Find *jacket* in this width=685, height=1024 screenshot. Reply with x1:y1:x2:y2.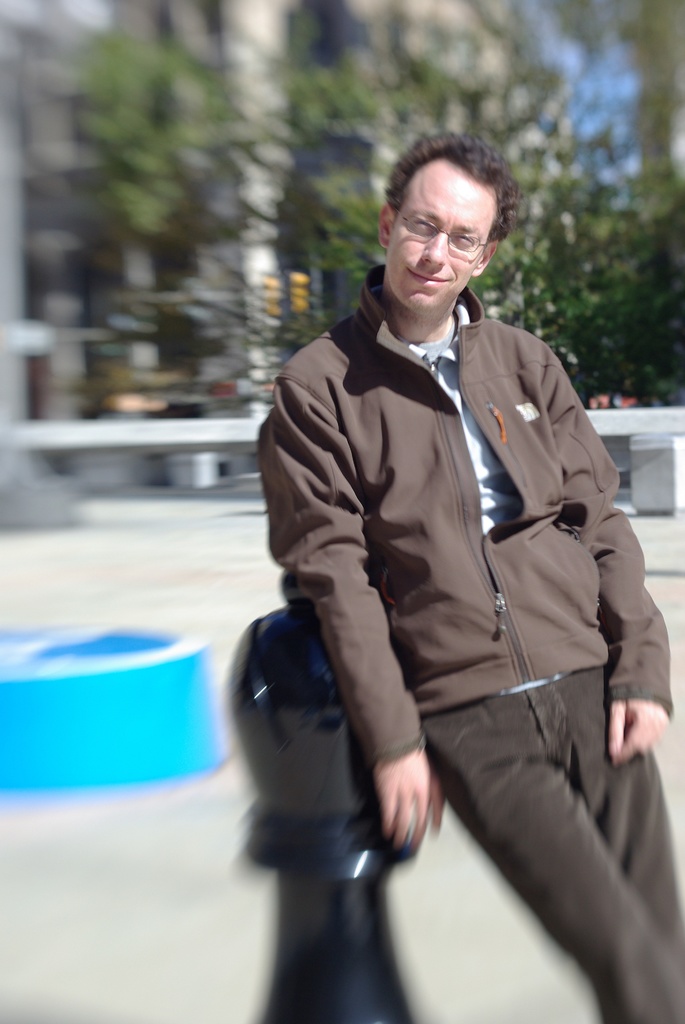
300:244:668:836.
